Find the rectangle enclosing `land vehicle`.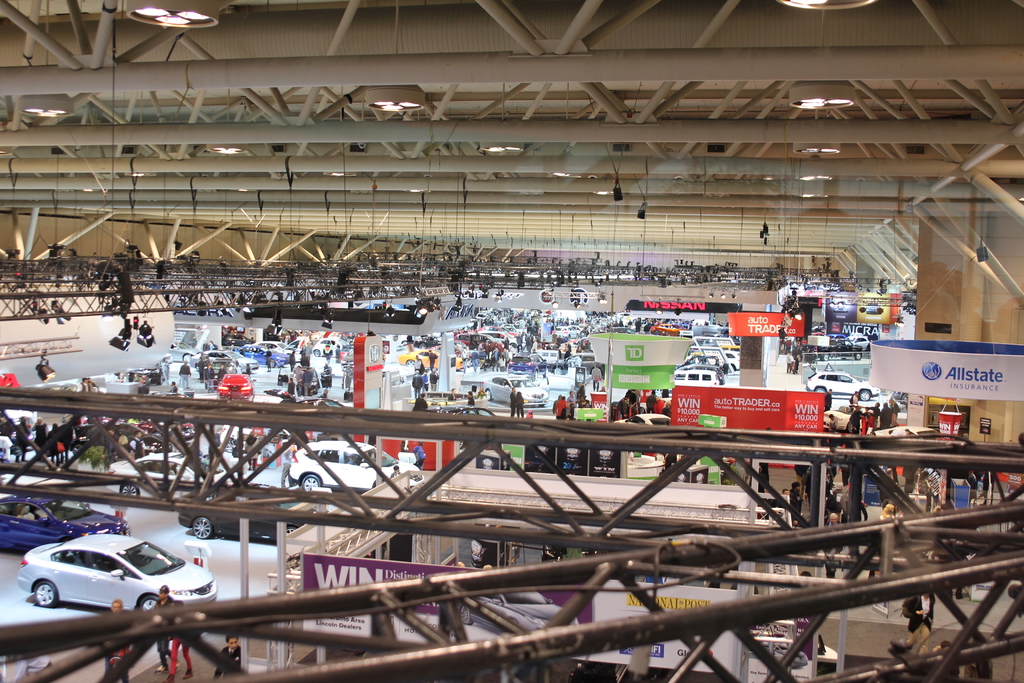
<bbox>165, 337, 202, 363</bbox>.
